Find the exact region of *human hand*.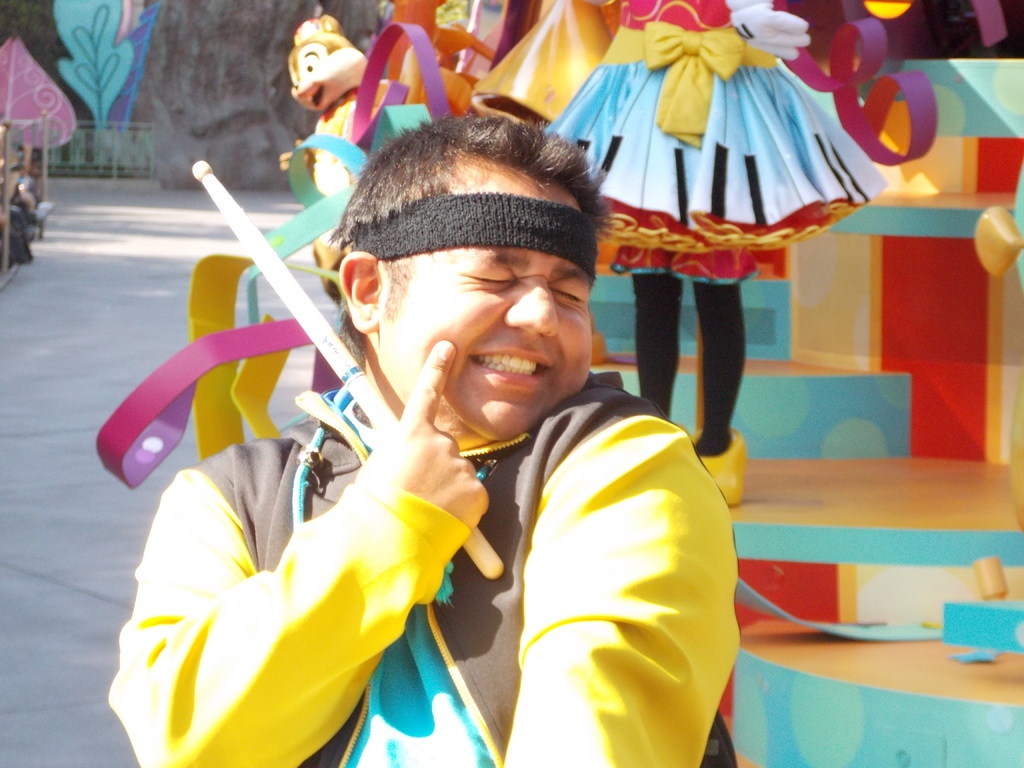
Exact region: 330:361:484:566.
